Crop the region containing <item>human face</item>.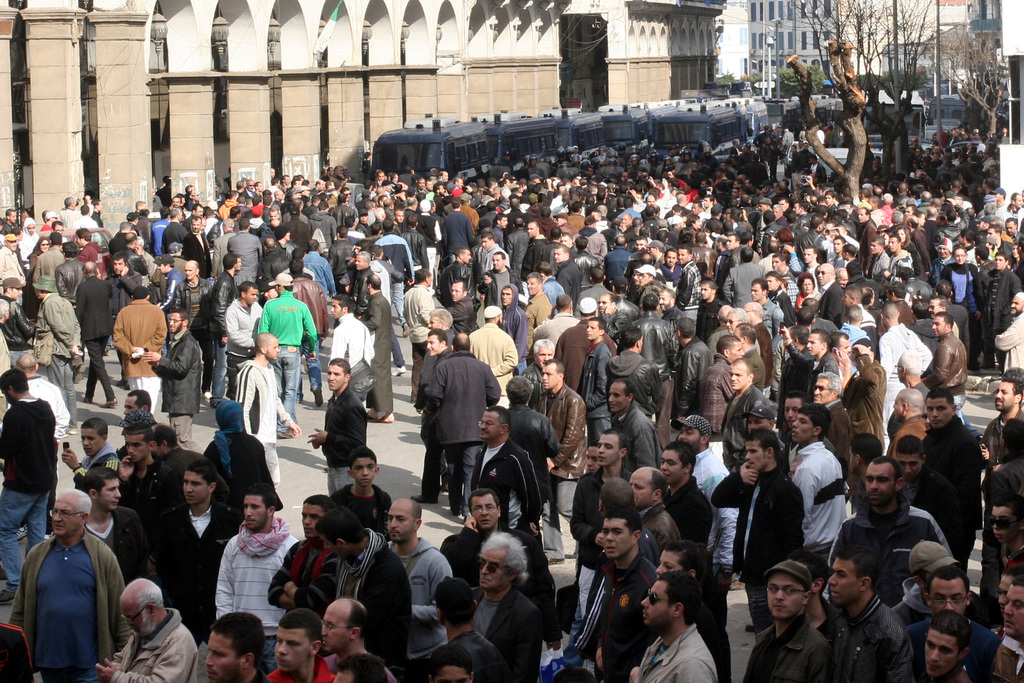
Crop region: 826,554,859,609.
